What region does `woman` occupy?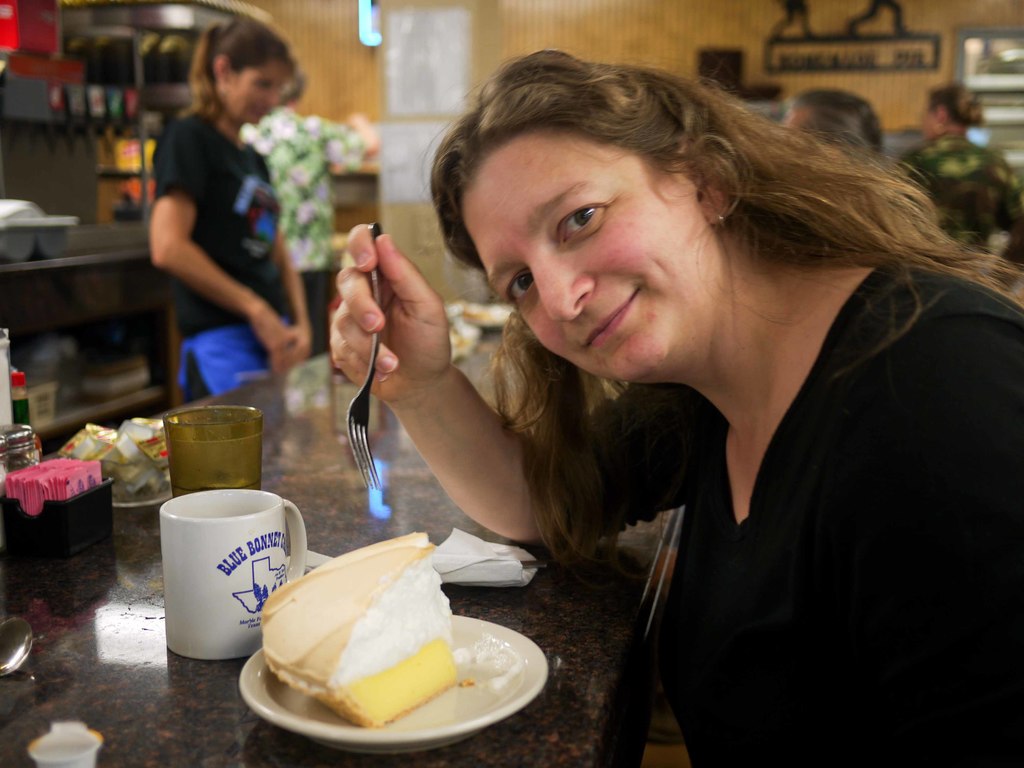
x1=295 y1=47 x2=1005 y2=747.
